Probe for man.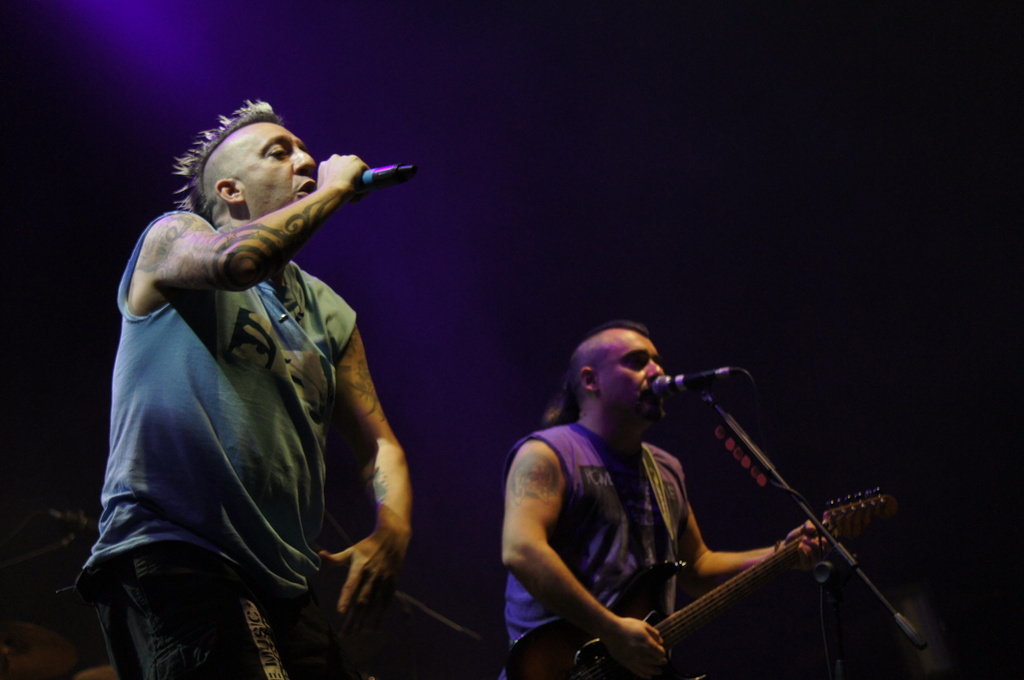
Probe result: (83,100,419,679).
